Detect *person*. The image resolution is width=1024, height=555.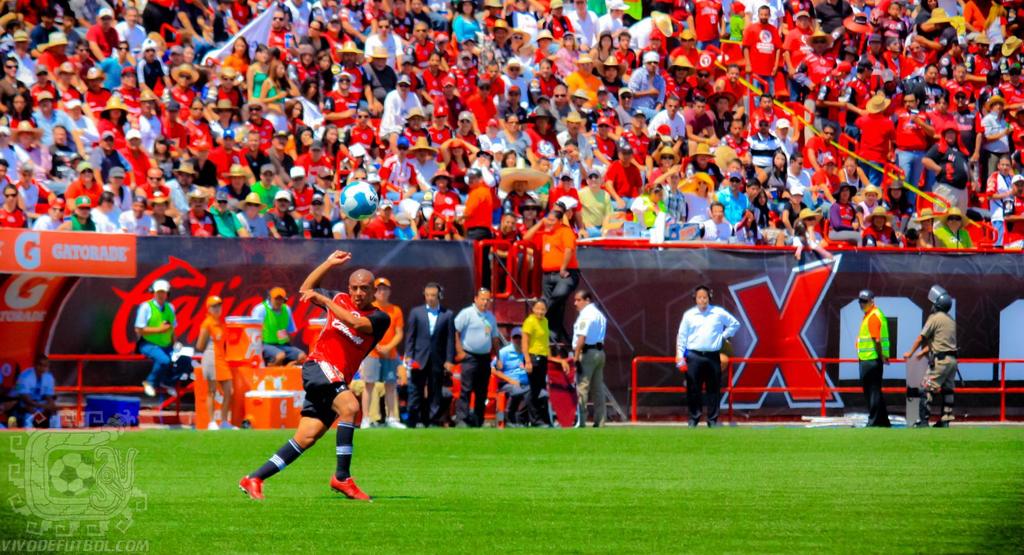
[858, 287, 890, 424].
